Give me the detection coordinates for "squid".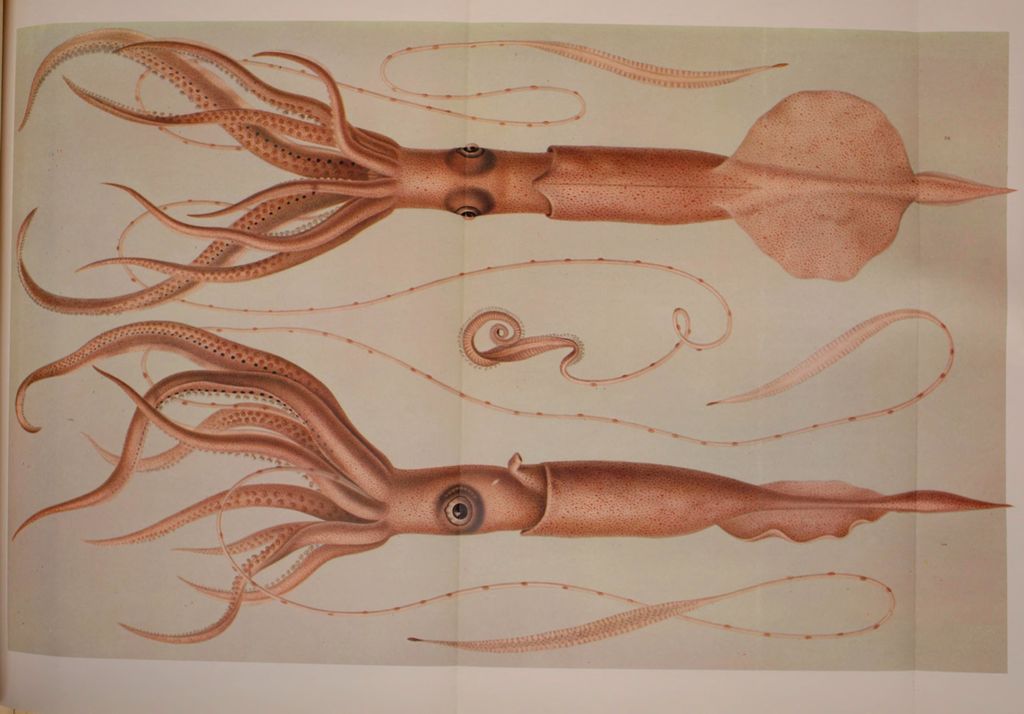
(14,26,1019,318).
